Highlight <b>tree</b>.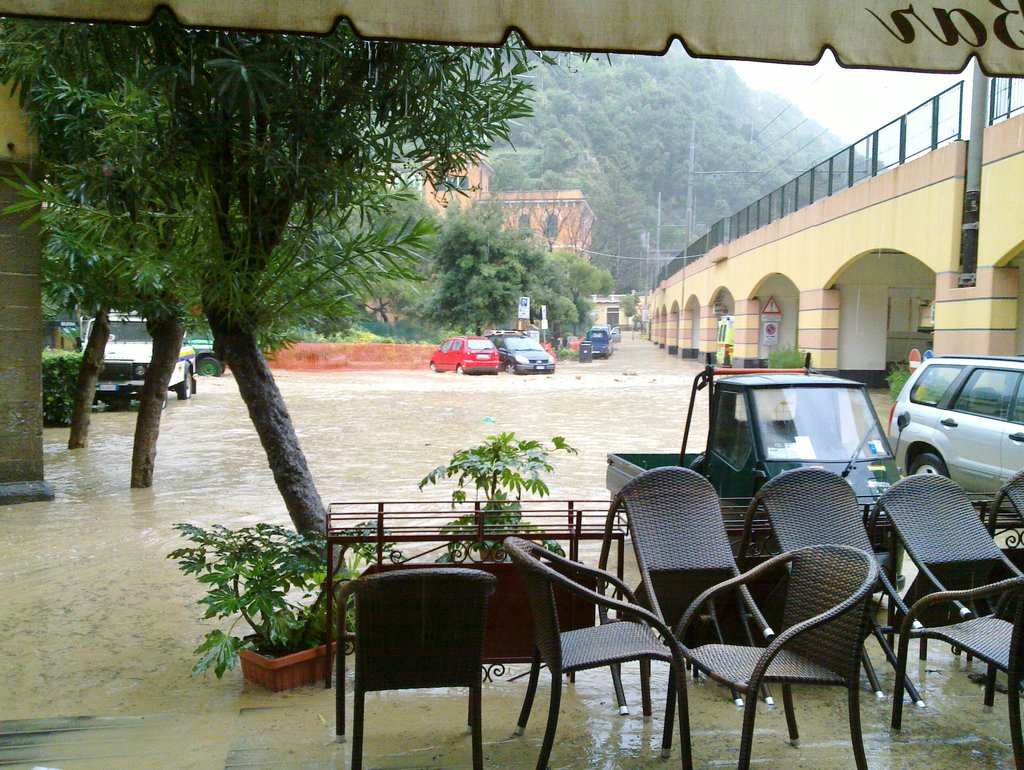
Highlighted region: bbox=[439, 211, 509, 335].
